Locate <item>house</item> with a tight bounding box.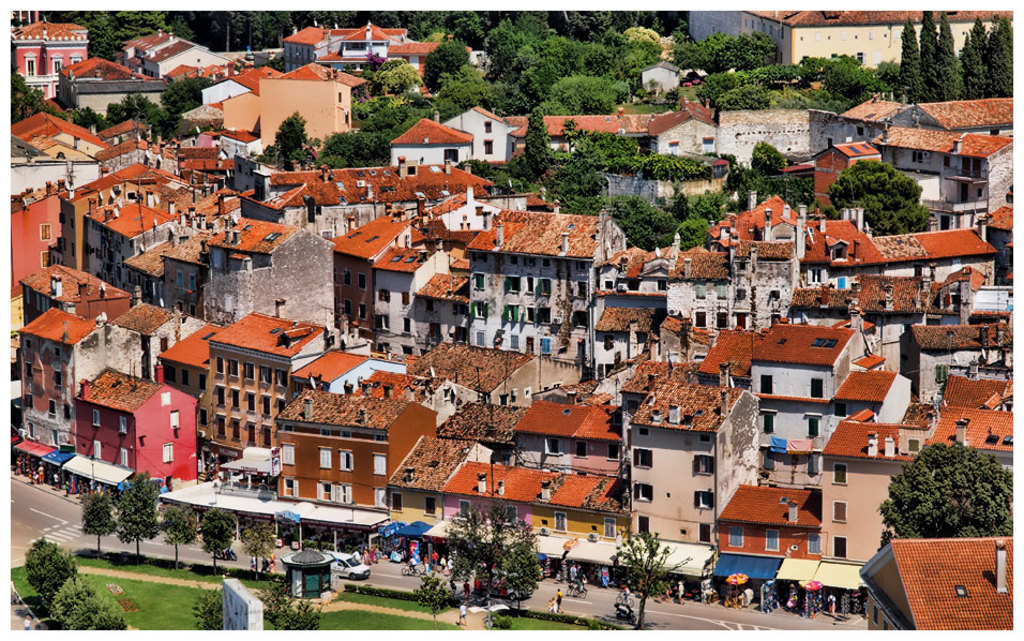
{"left": 73, "top": 370, "right": 195, "bottom": 492}.
